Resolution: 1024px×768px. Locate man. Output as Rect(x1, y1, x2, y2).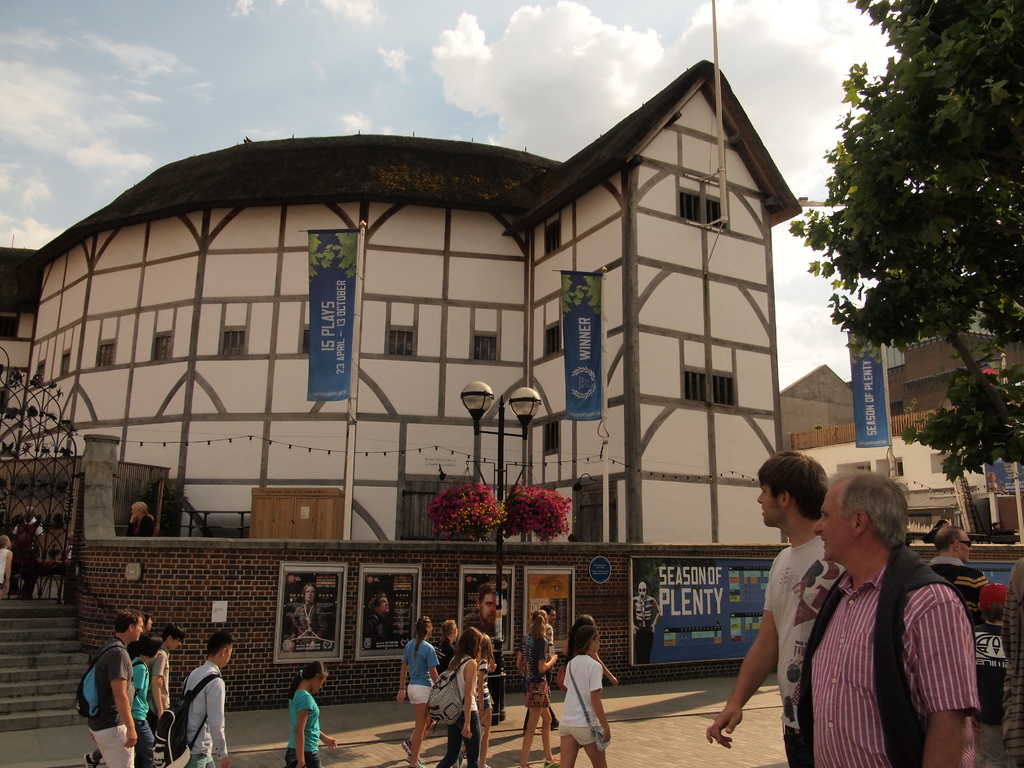
Rect(65, 535, 76, 596).
